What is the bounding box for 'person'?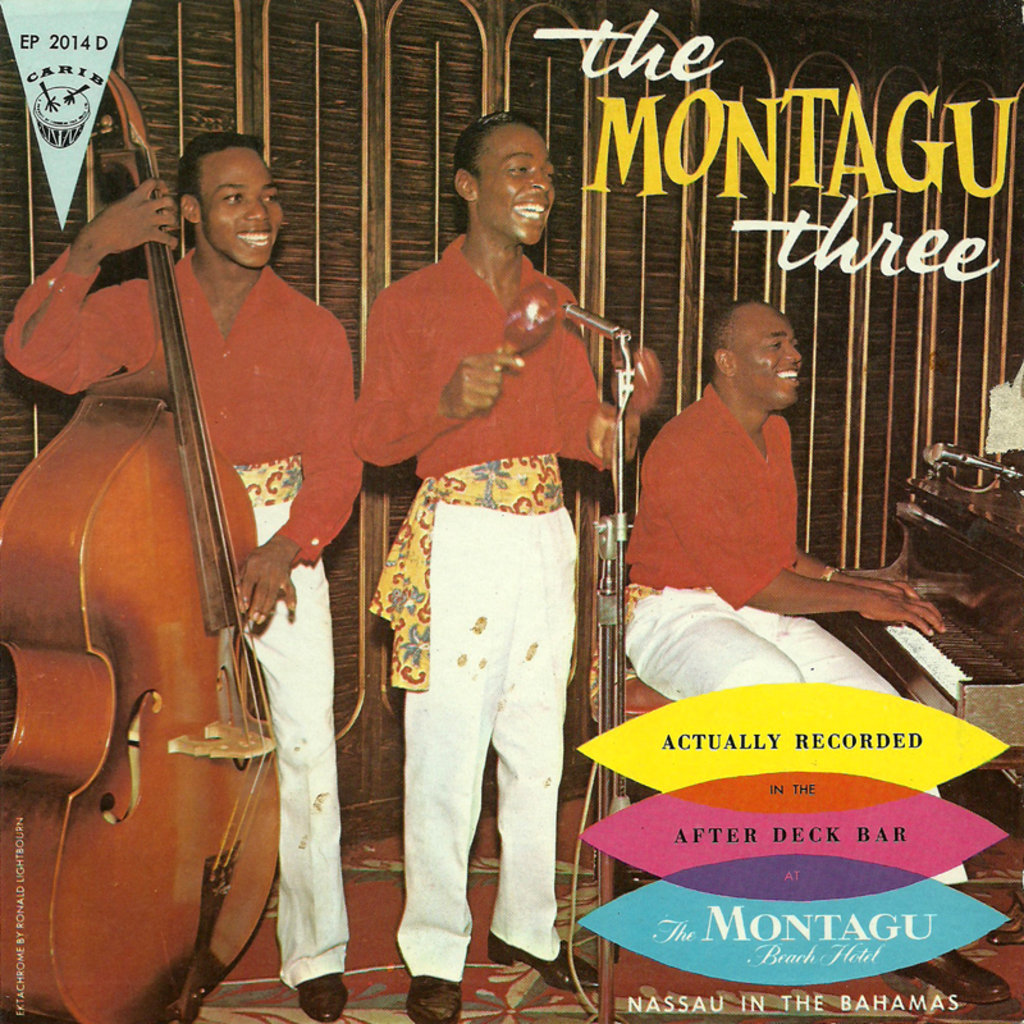
{"left": 4, "top": 124, "right": 370, "bottom": 1021}.
